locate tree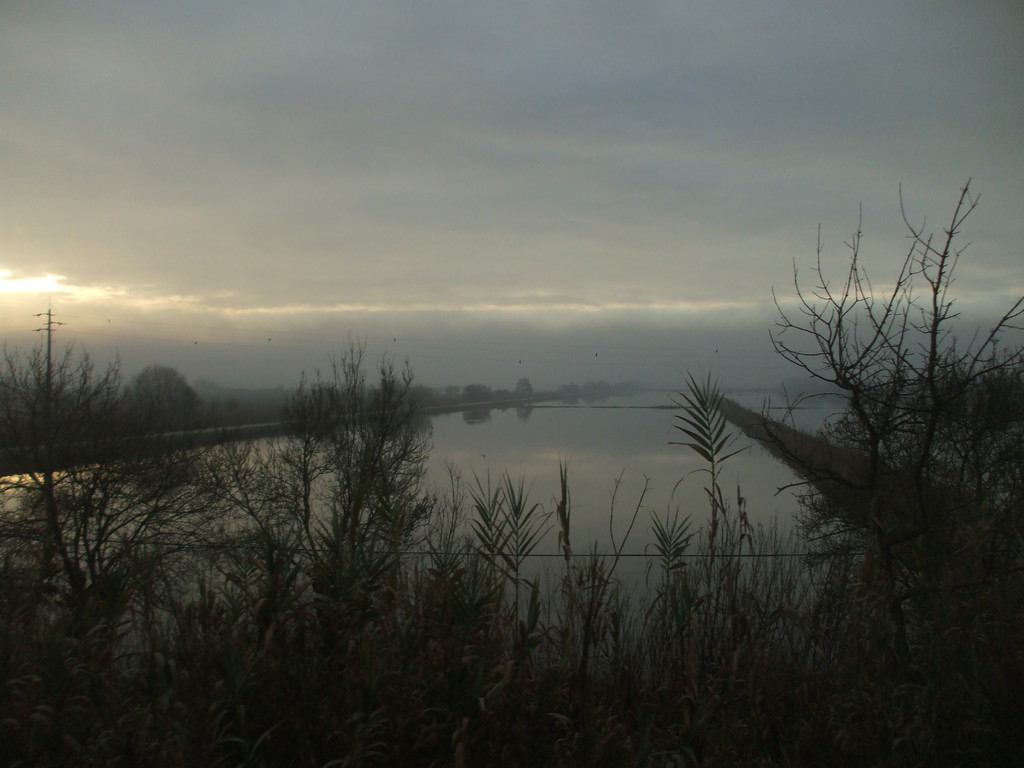
x1=125, y1=362, x2=202, y2=431
